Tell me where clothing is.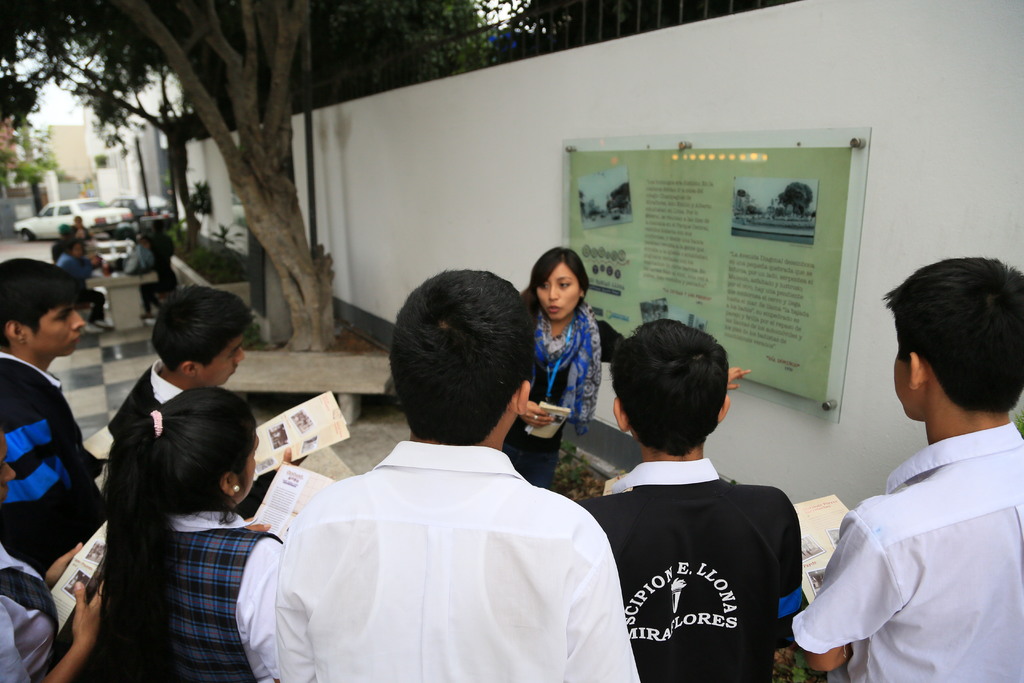
clothing is at Rect(272, 436, 647, 682).
